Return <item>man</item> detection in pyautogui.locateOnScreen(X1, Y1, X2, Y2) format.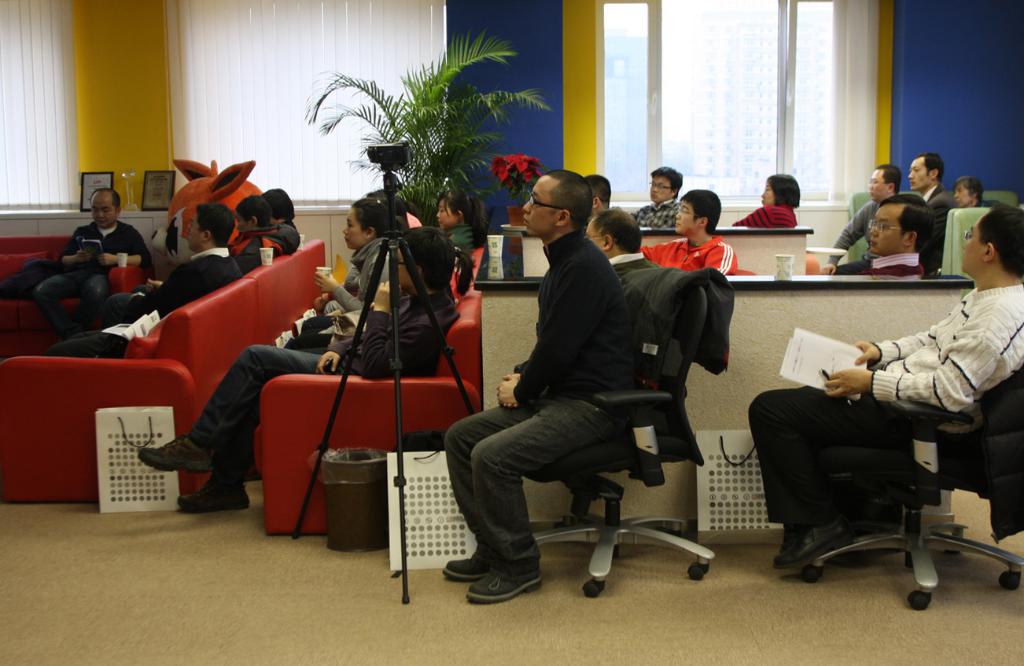
pyautogui.locateOnScreen(628, 162, 687, 228).
